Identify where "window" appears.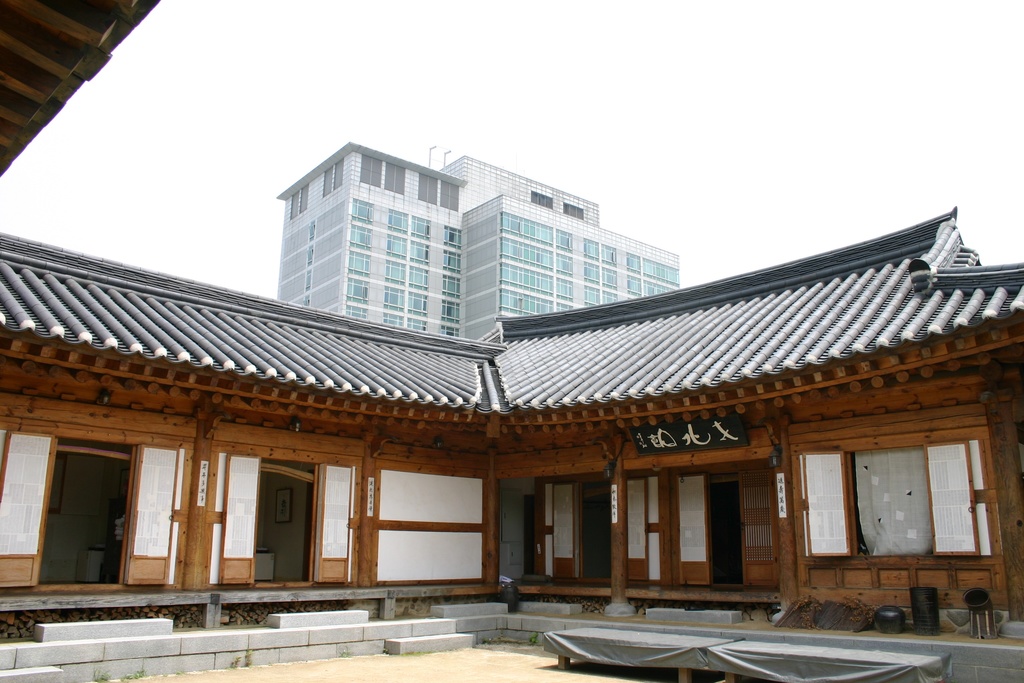
Appears at region(555, 300, 577, 313).
